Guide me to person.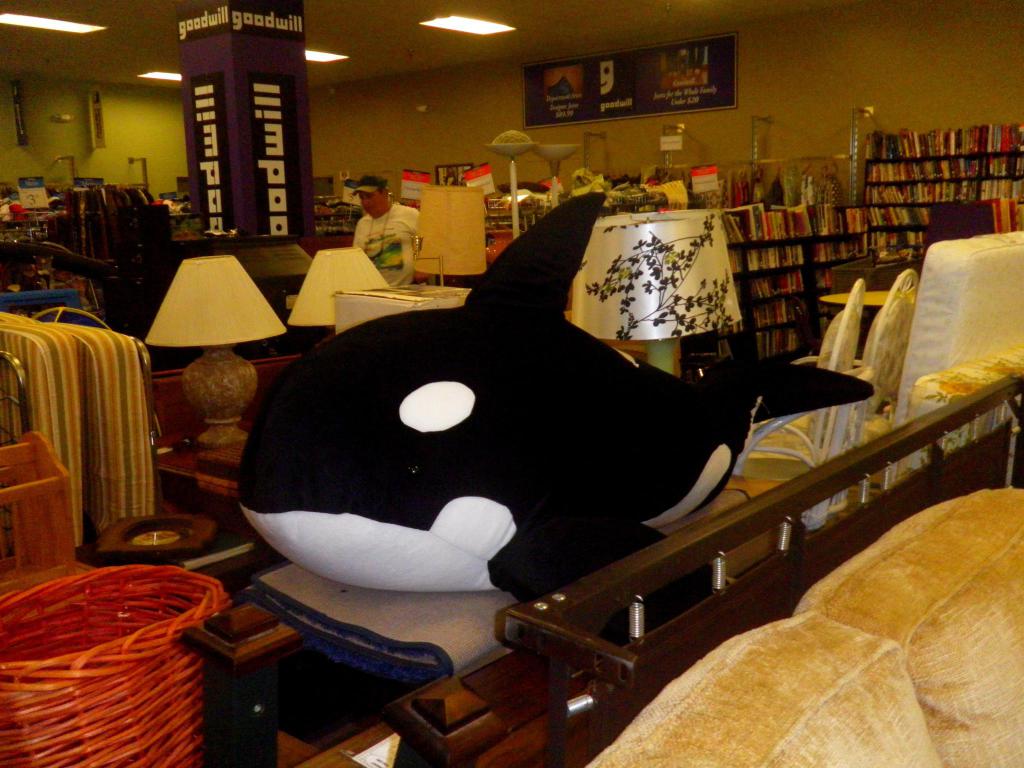
Guidance: 349/175/420/281.
